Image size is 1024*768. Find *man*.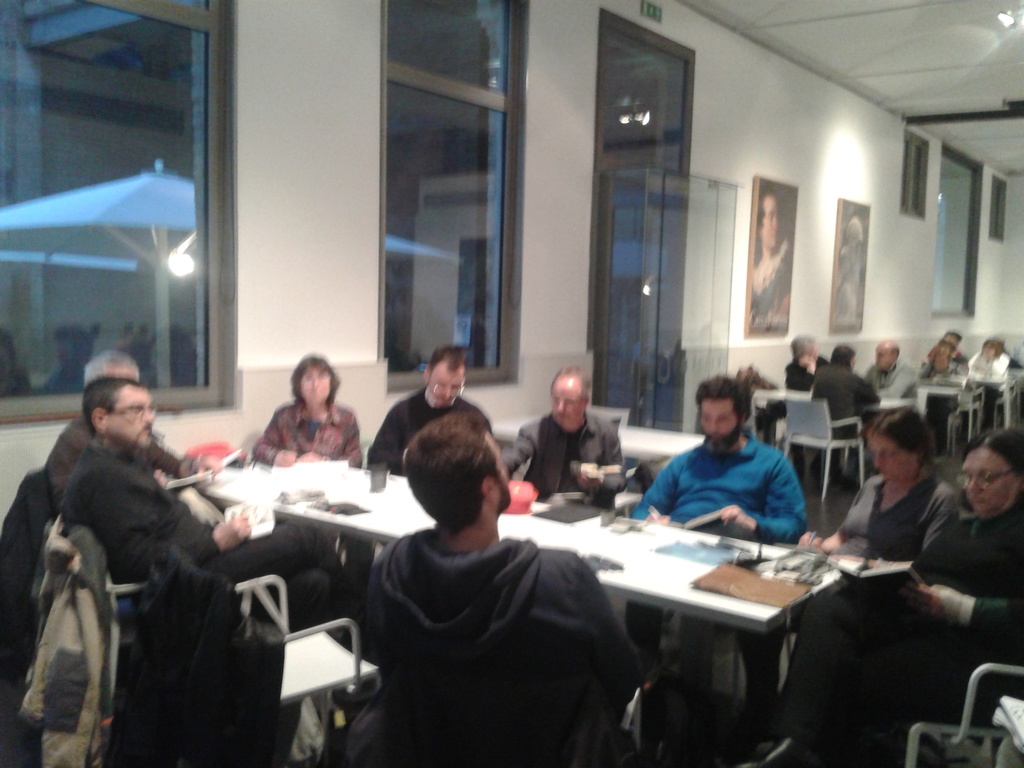
bbox=[56, 378, 365, 616].
